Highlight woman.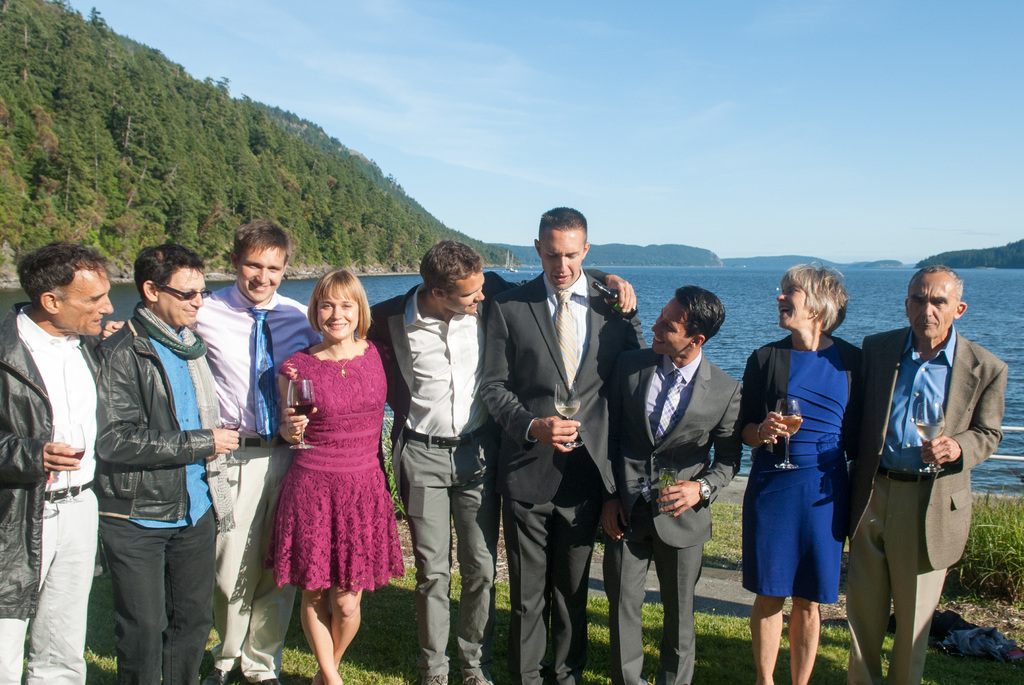
Highlighted region: x1=733 y1=264 x2=861 y2=684.
